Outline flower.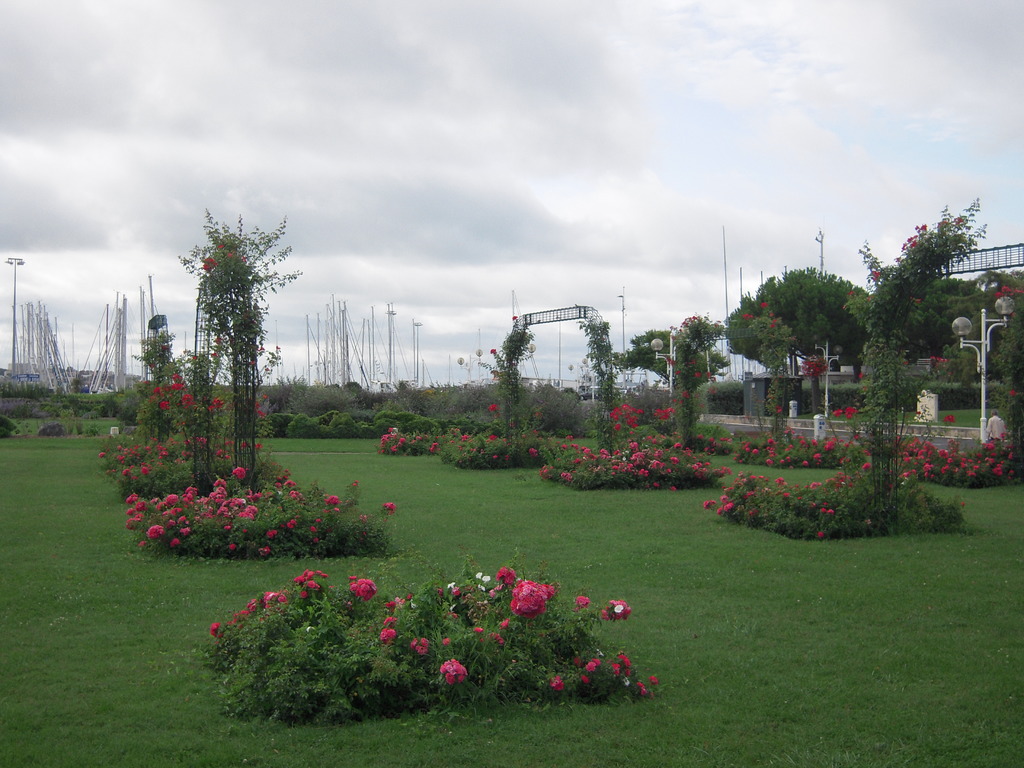
Outline: {"x1": 383, "y1": 597, "x2": 399, "y2": 641}.
